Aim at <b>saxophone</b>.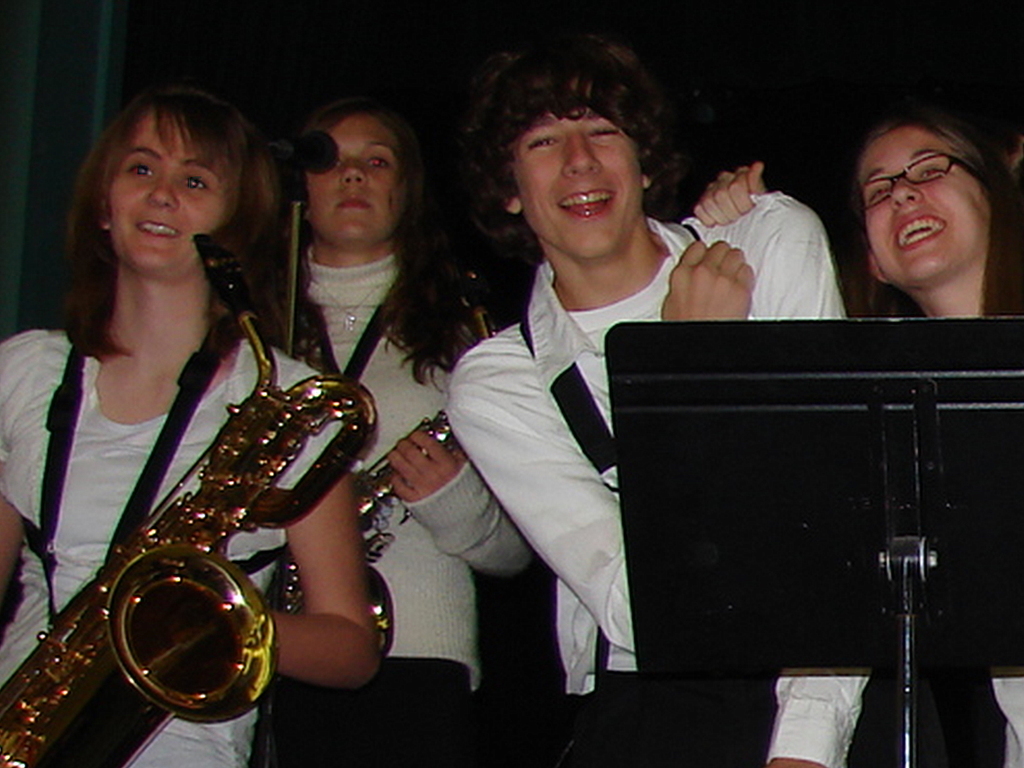
Aimed at region(0, 232, 380, 767).
